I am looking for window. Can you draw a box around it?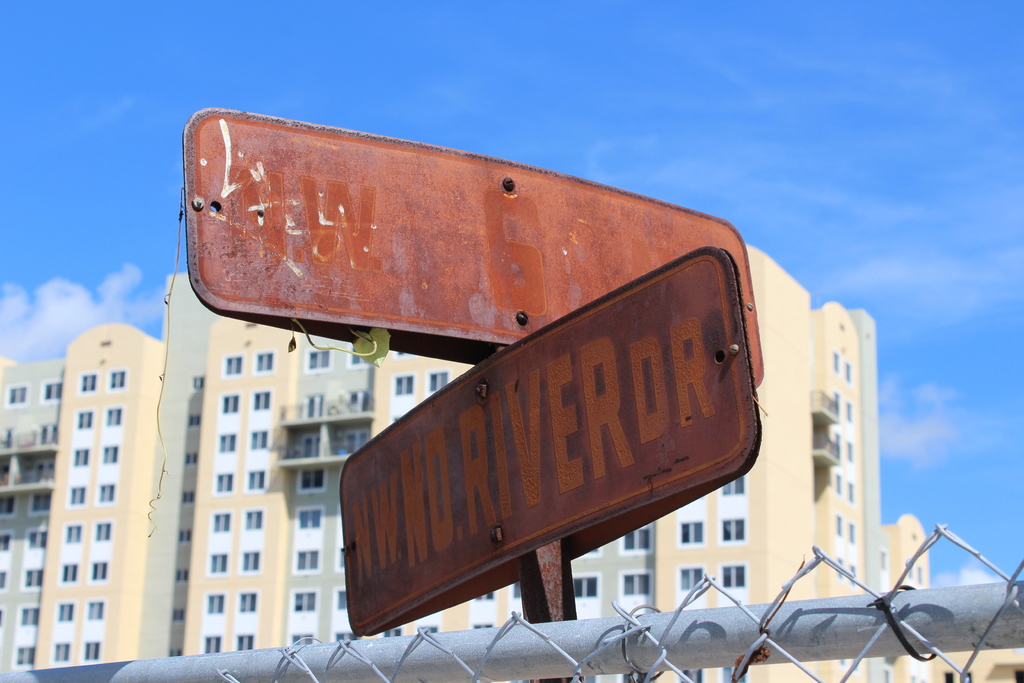
Sure, the bounding box is 193,373,200,385.
